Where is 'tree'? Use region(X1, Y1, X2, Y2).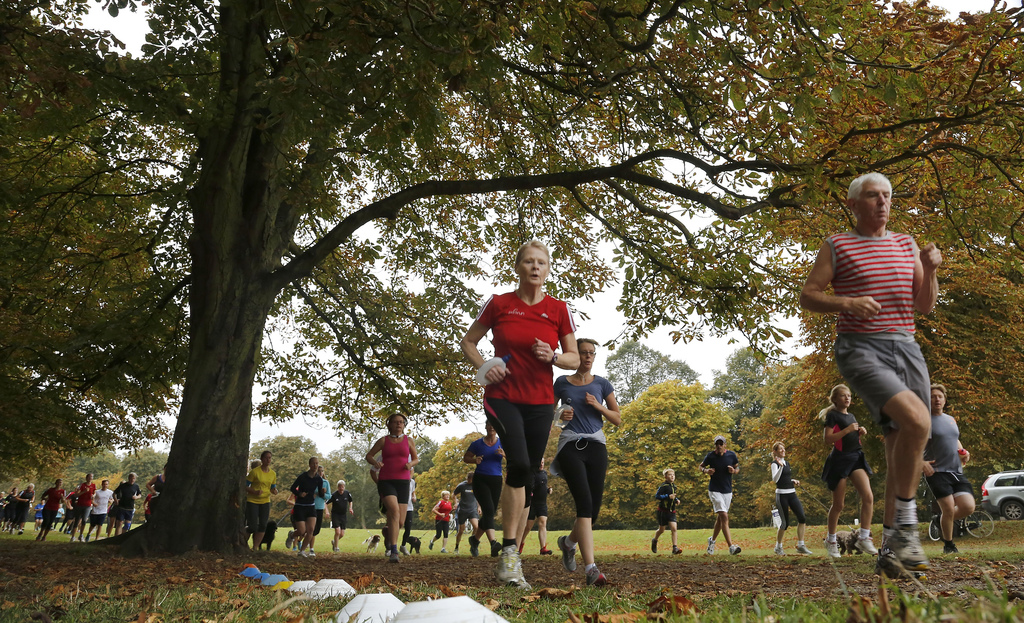
region(244, 416, 348, 501).
